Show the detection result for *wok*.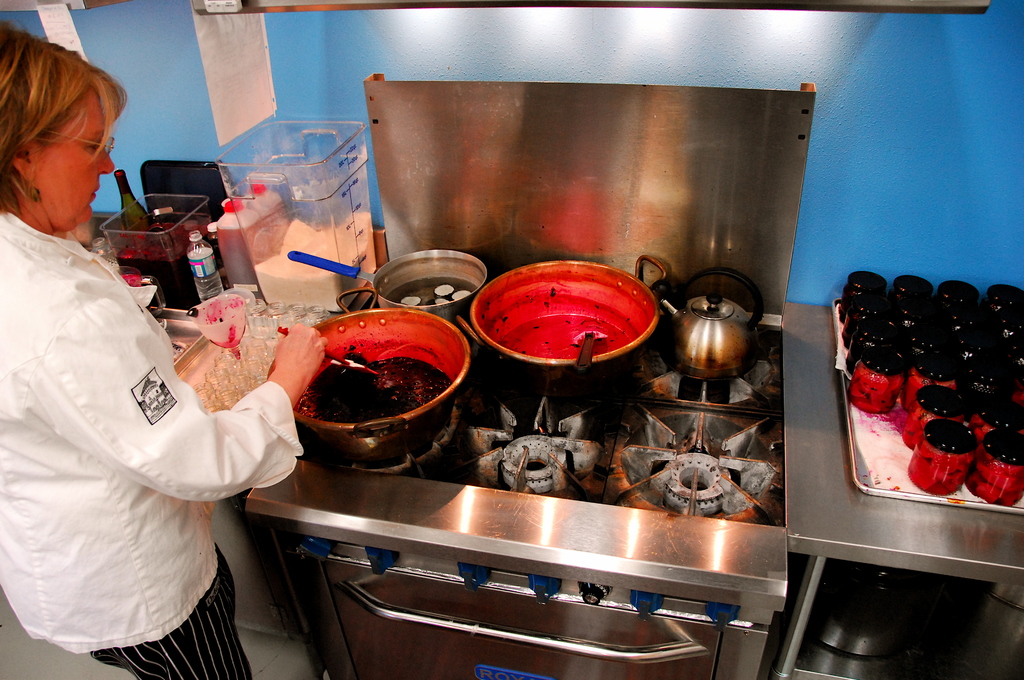
[left=261, top=310, right=476, bottom=471].
